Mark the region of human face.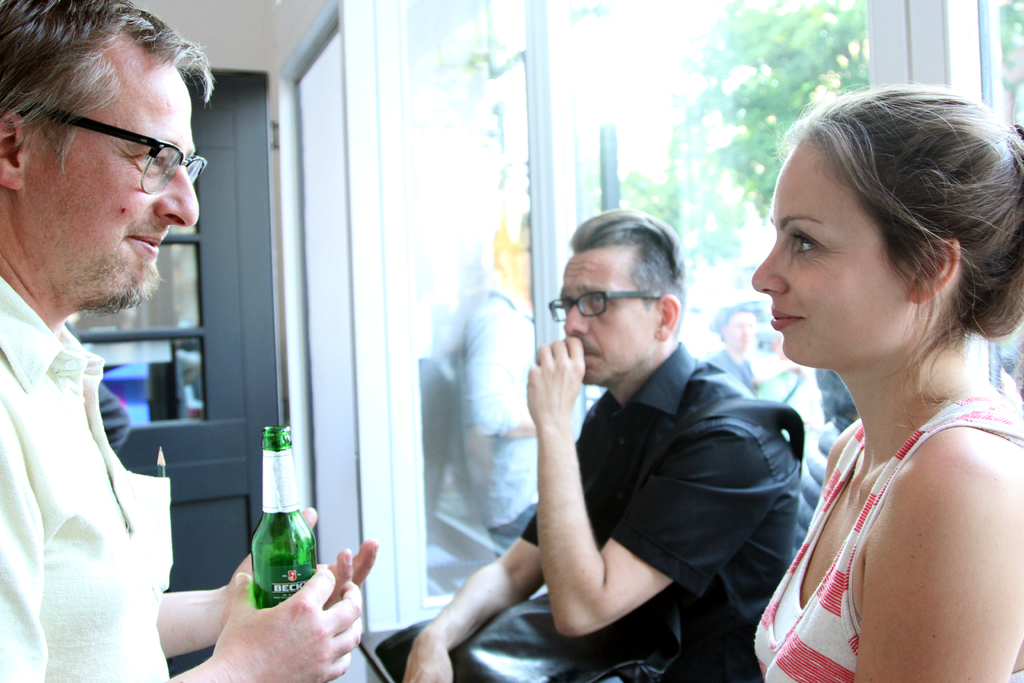
Region: detection(767, 131, 934, 395).
